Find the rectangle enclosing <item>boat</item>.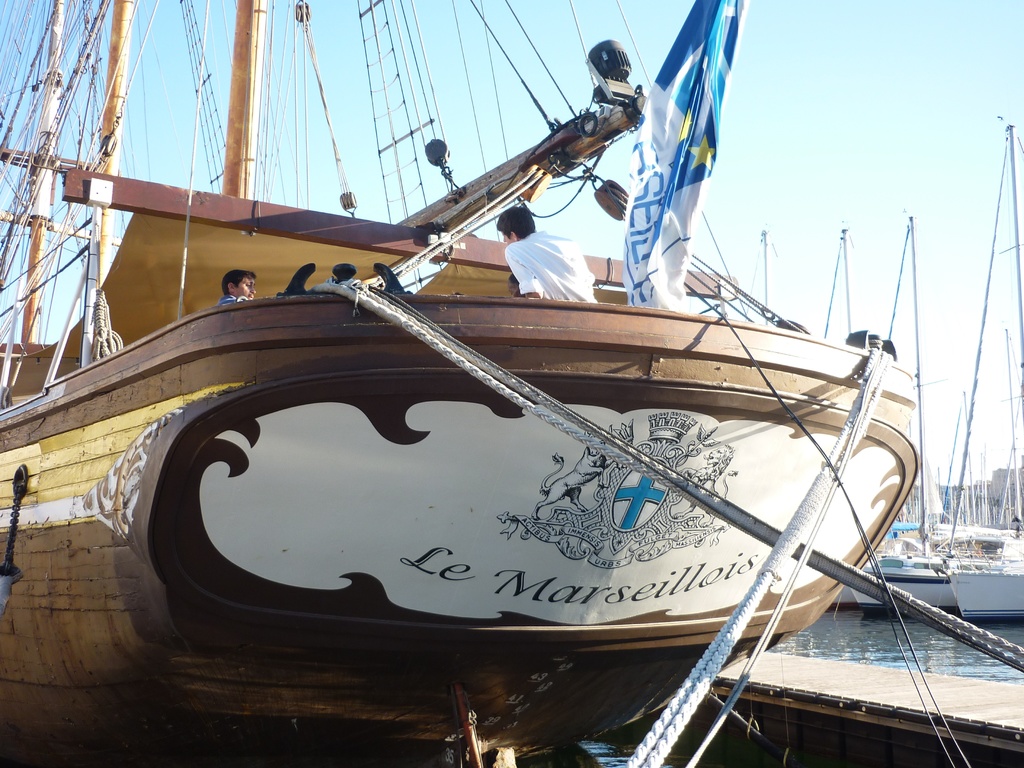
<bbox>847, 221, 988, 605</bbox>.
